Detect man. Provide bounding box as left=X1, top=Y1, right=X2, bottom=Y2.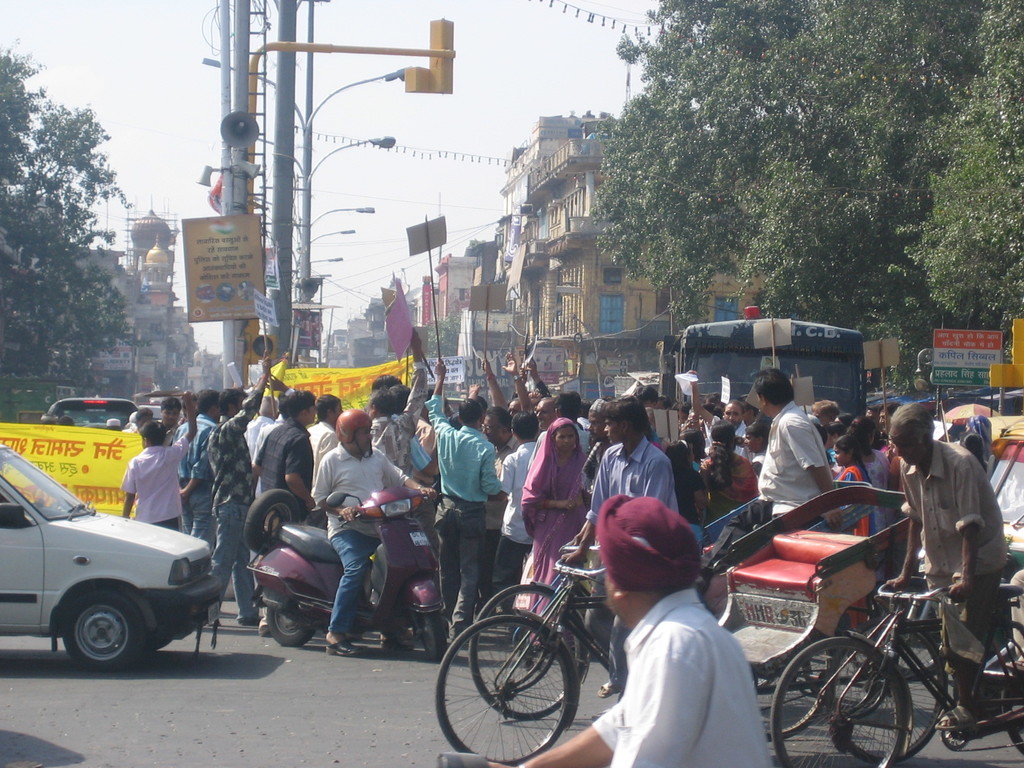
left=881, top=406, right=1020, bottom=739.
